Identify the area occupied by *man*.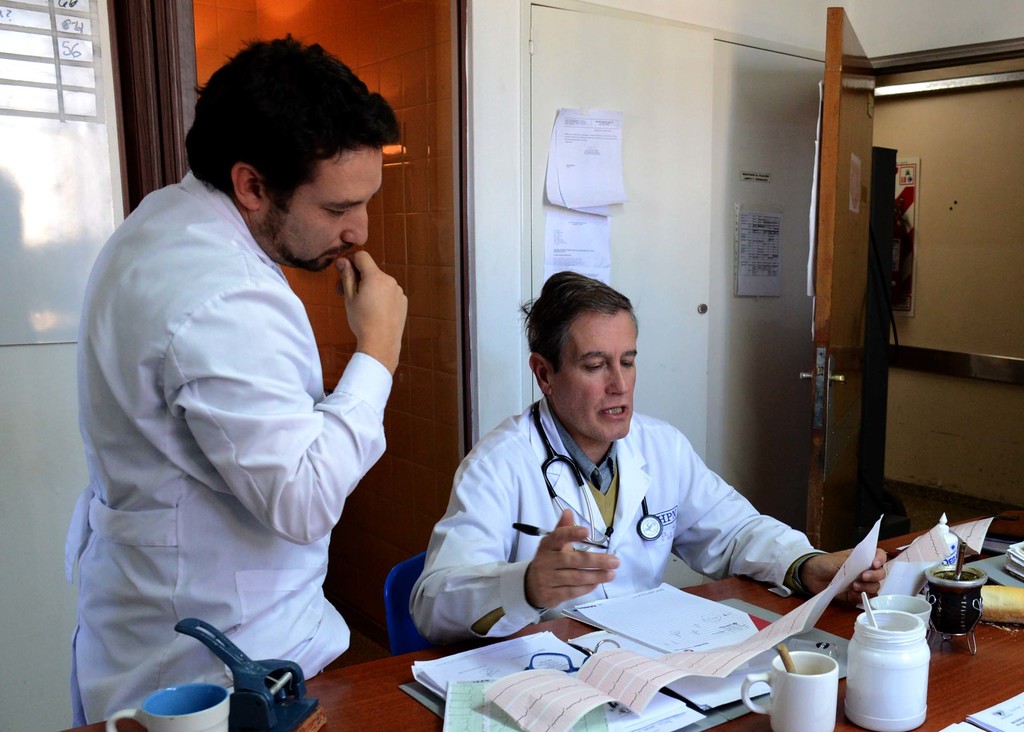
Area: {"x1": 66, "y1": 38, "x2": 423, "y2": 729}.
